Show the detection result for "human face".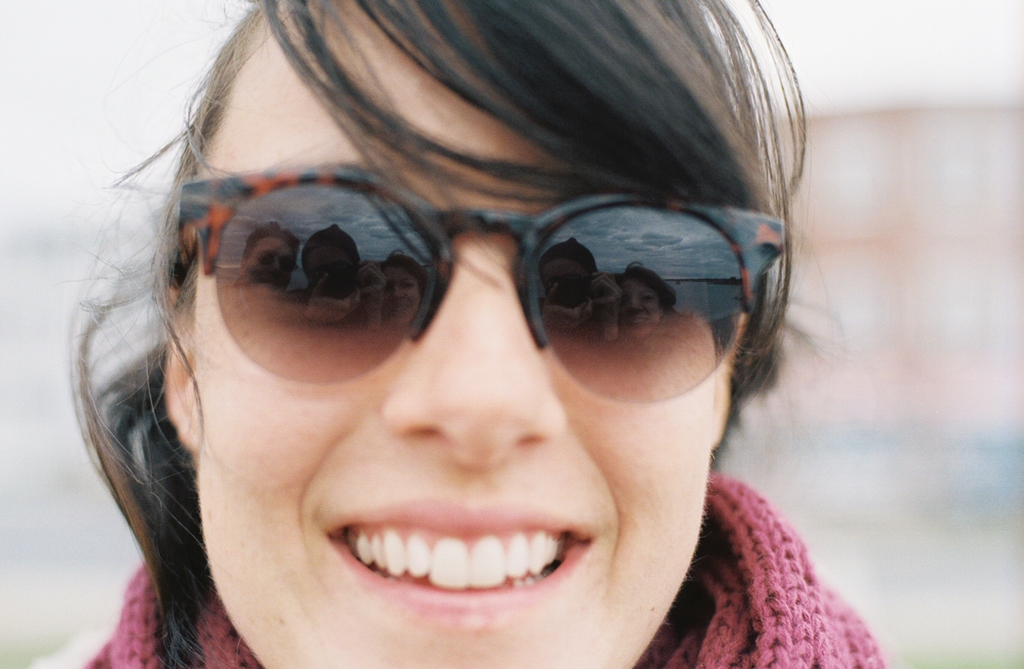
[x1=195, y1=0, x2=716, y2=668].
